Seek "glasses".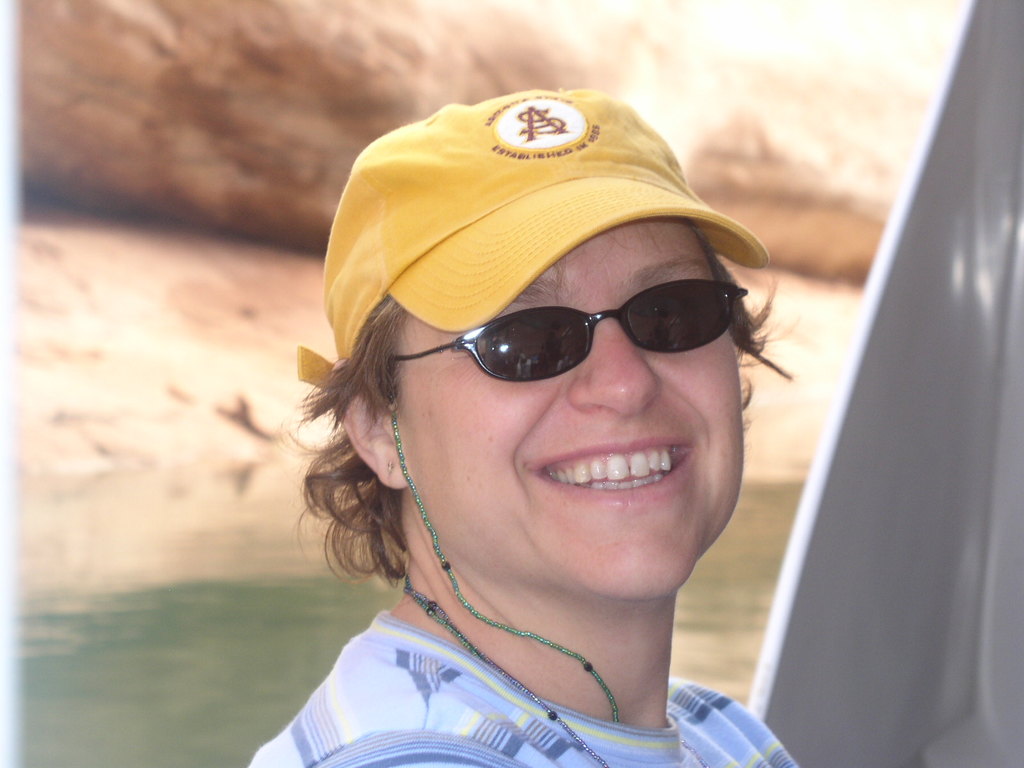
388,276,748,384.
